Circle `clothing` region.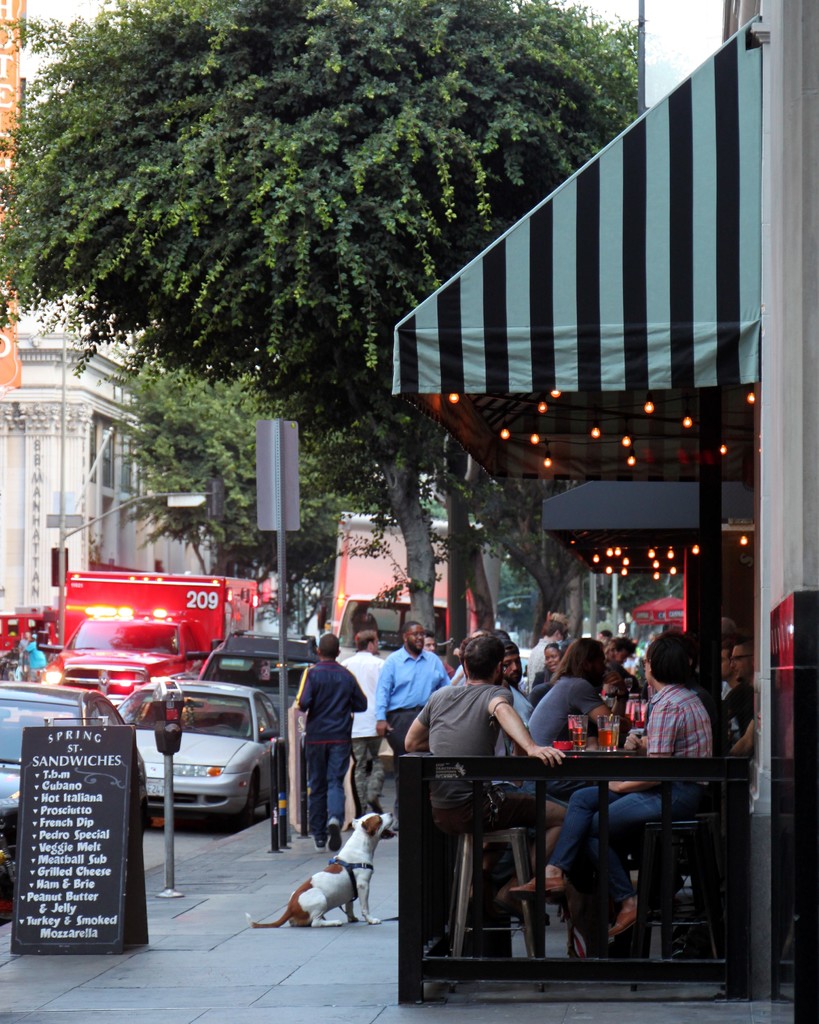
Region: x1=413, y1=677, x2=510, y2=813.
